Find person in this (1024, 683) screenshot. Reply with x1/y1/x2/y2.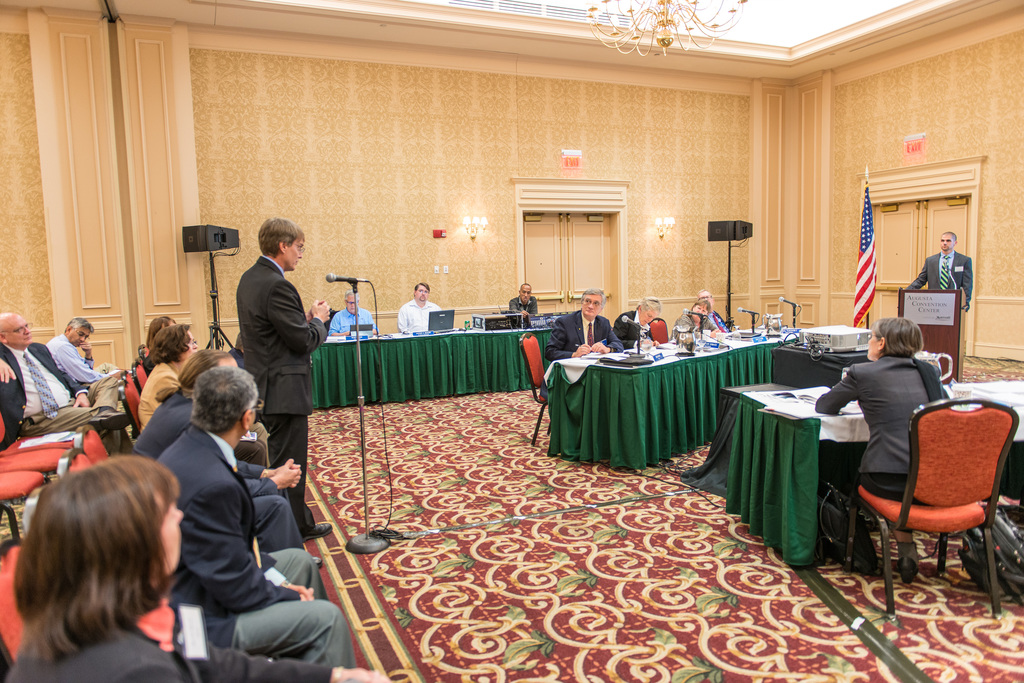
612/298/664/350.
